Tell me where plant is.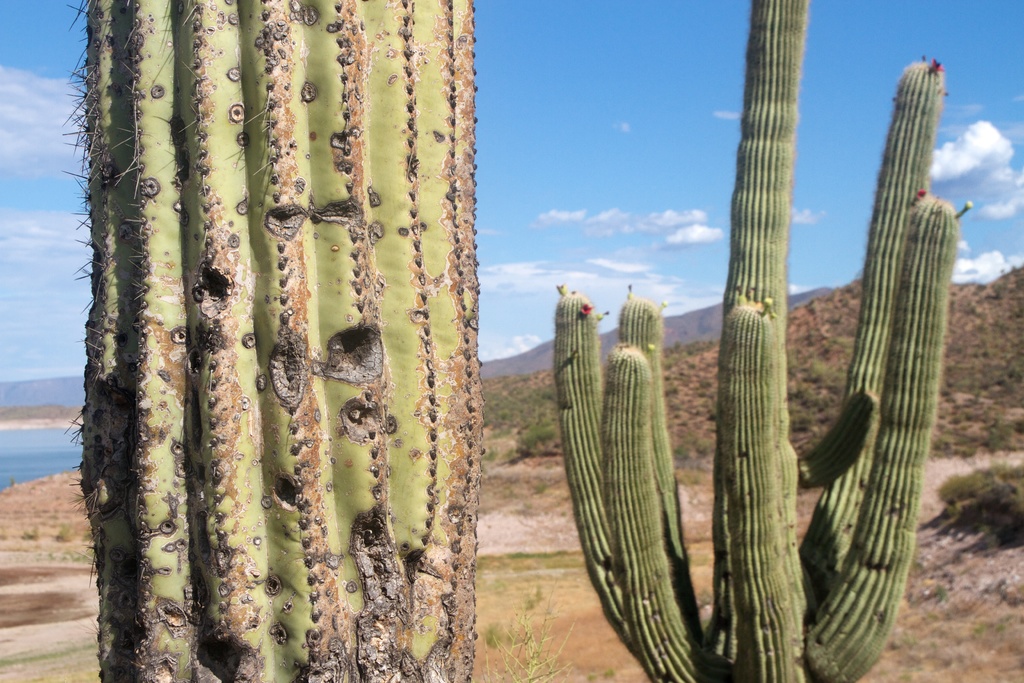
plant is at <region>495, 593, 586, 682</region>.
